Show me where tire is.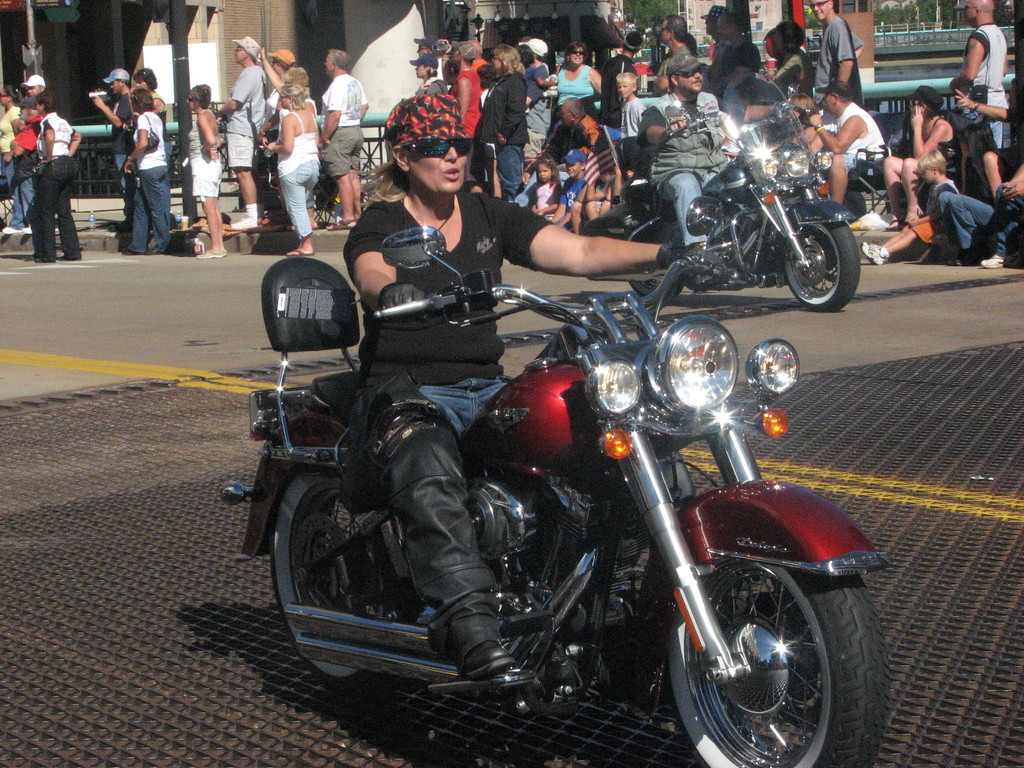
tire is at (x1=266, y1=466, x2=431, y2=678).
